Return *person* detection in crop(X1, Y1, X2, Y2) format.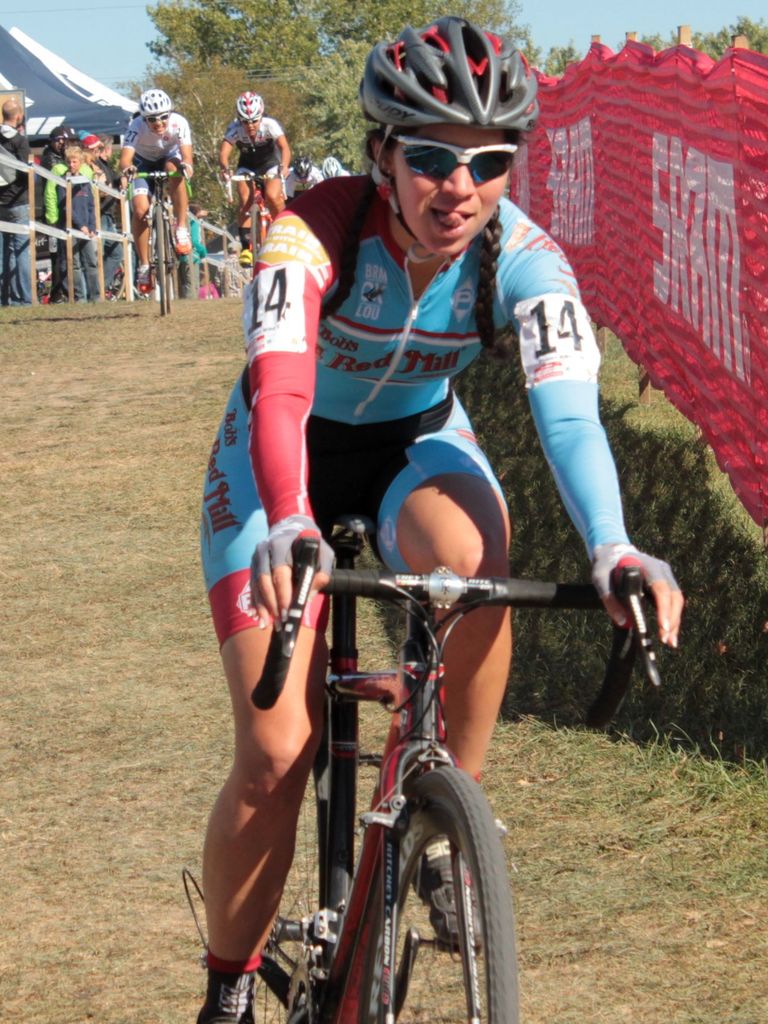
crop(286, 159, 326, 197).
